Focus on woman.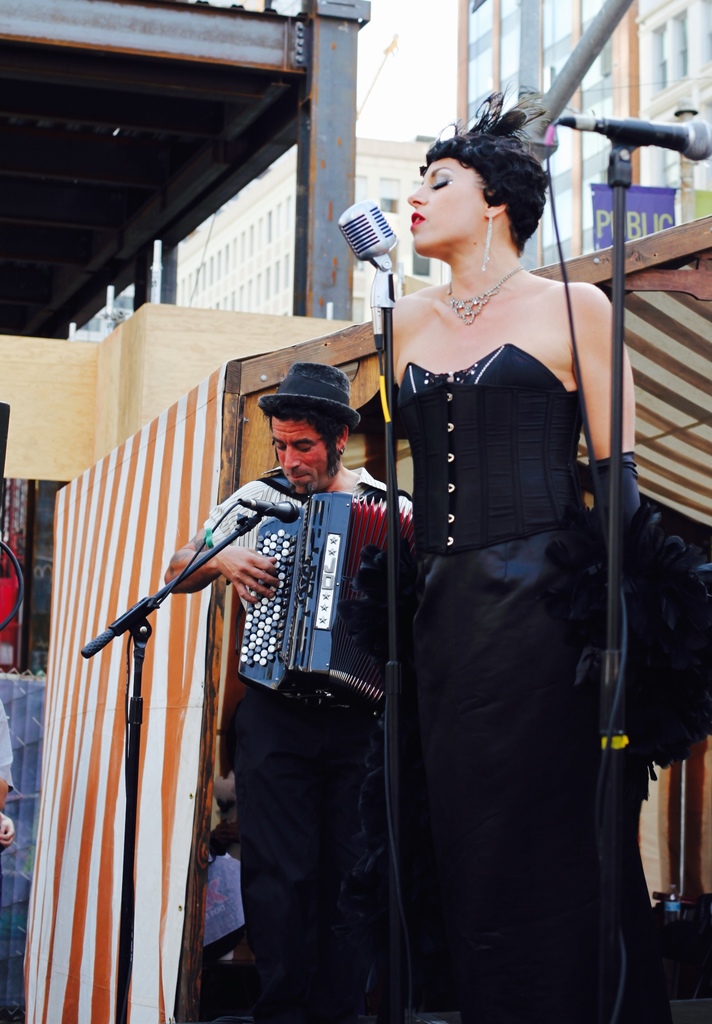
Focused at [359, 60, 641, 1023].
